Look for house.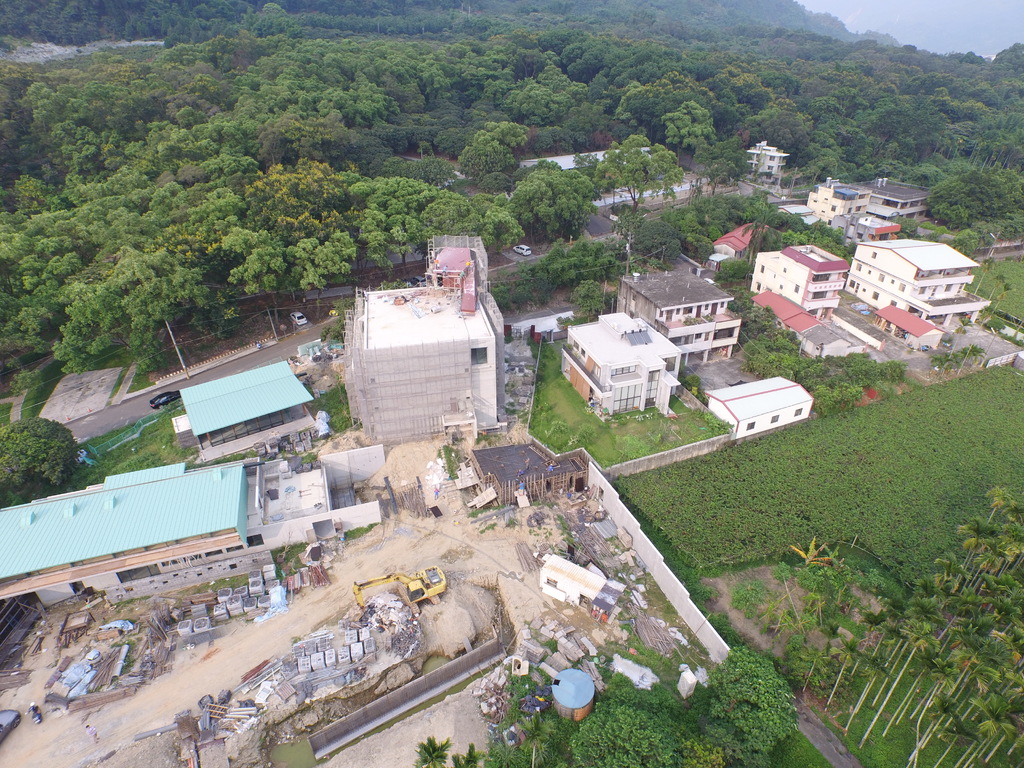
Found: locate(346, 236, 513, 451).
